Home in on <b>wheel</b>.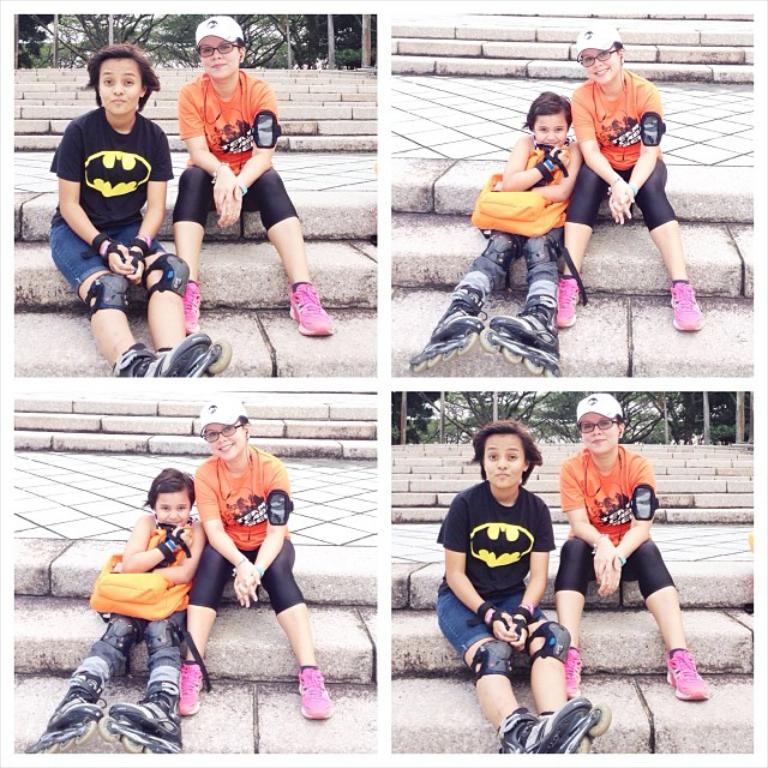
Homed in at [x1=59, y1=737, x2=74, y2=752].
